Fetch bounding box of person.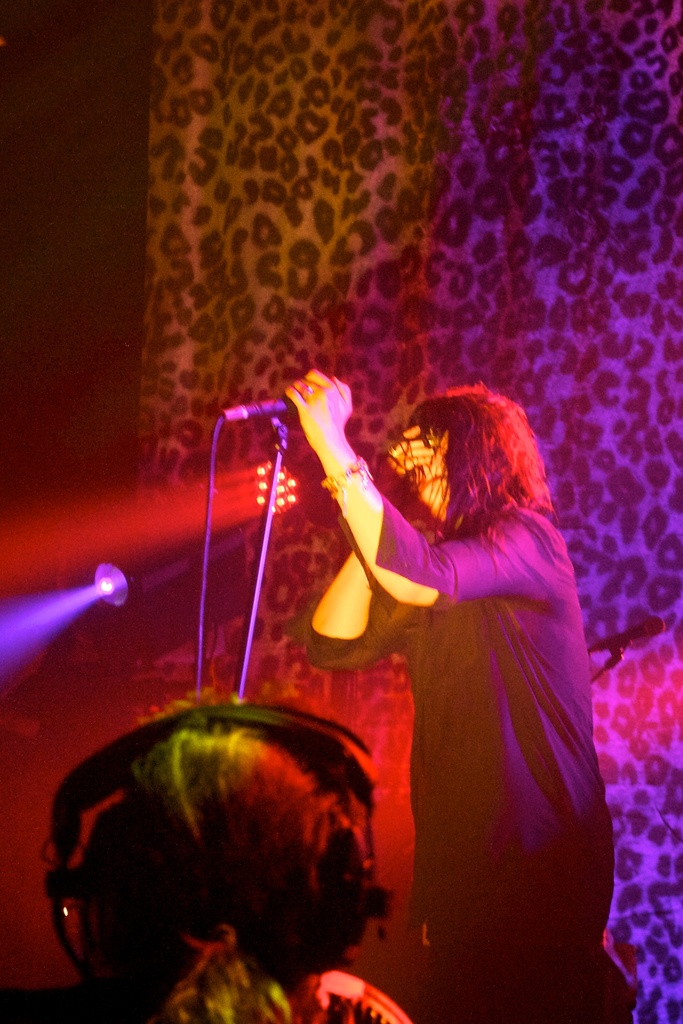
Bbox: bbox(0, 691, 418, 1023).
